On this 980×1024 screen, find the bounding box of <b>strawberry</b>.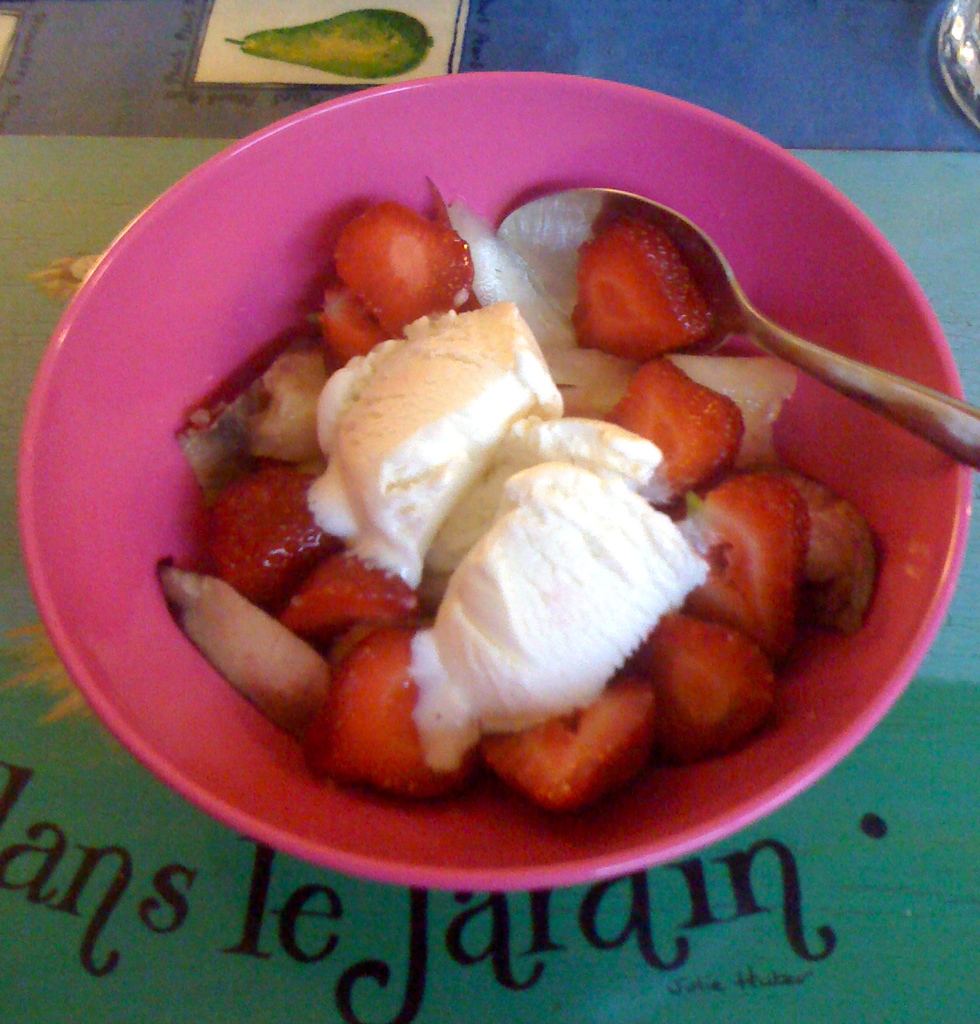
Bounding box: {"left": 332, "top": 198, "right": 473, "bottom": 338}.
